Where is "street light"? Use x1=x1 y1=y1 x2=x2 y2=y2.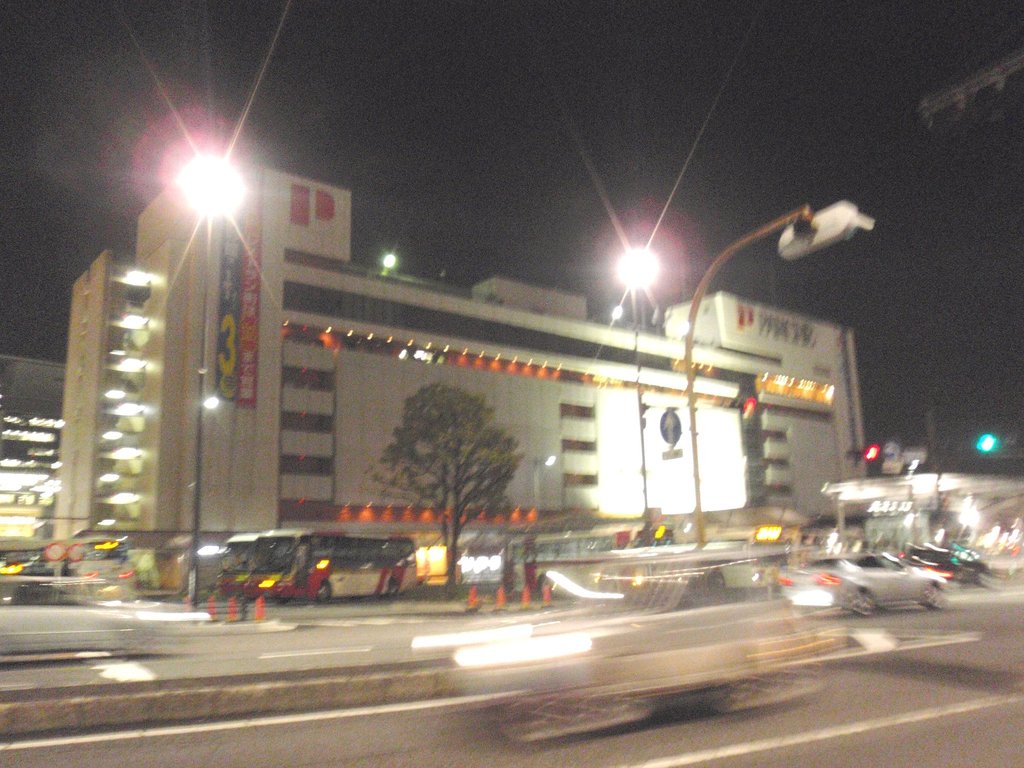
x1=614 y1=257 x2=655 y2=540.
